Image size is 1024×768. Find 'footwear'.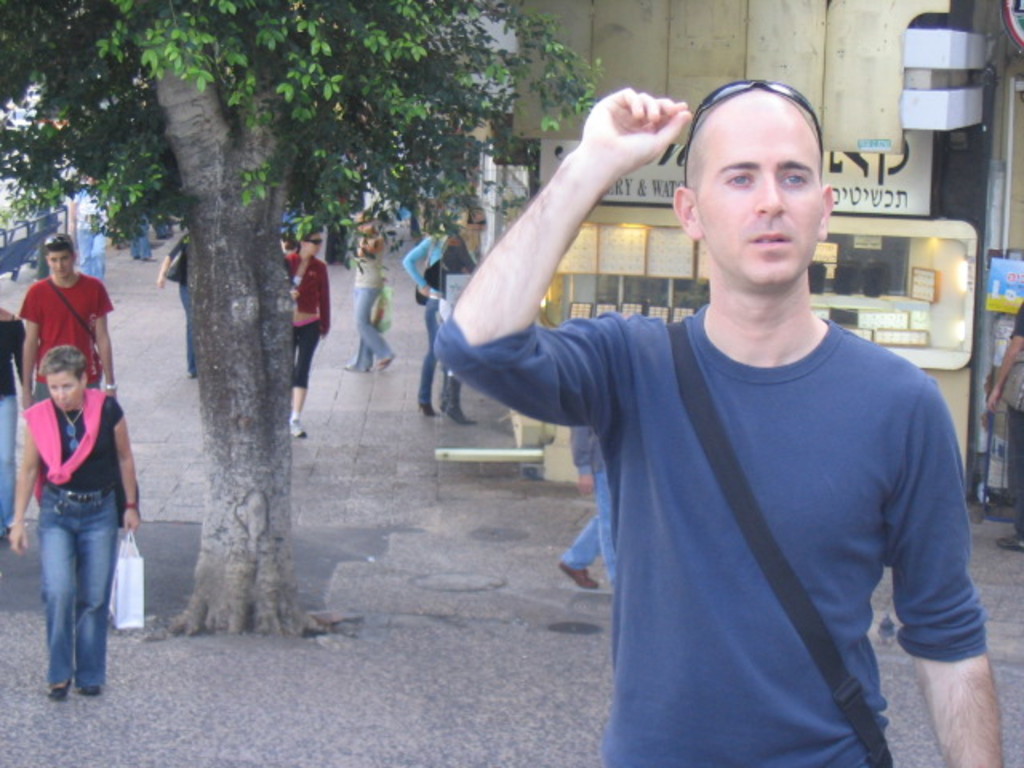
pyautogui.locateOnScreen(558, 562, 602, 592).
